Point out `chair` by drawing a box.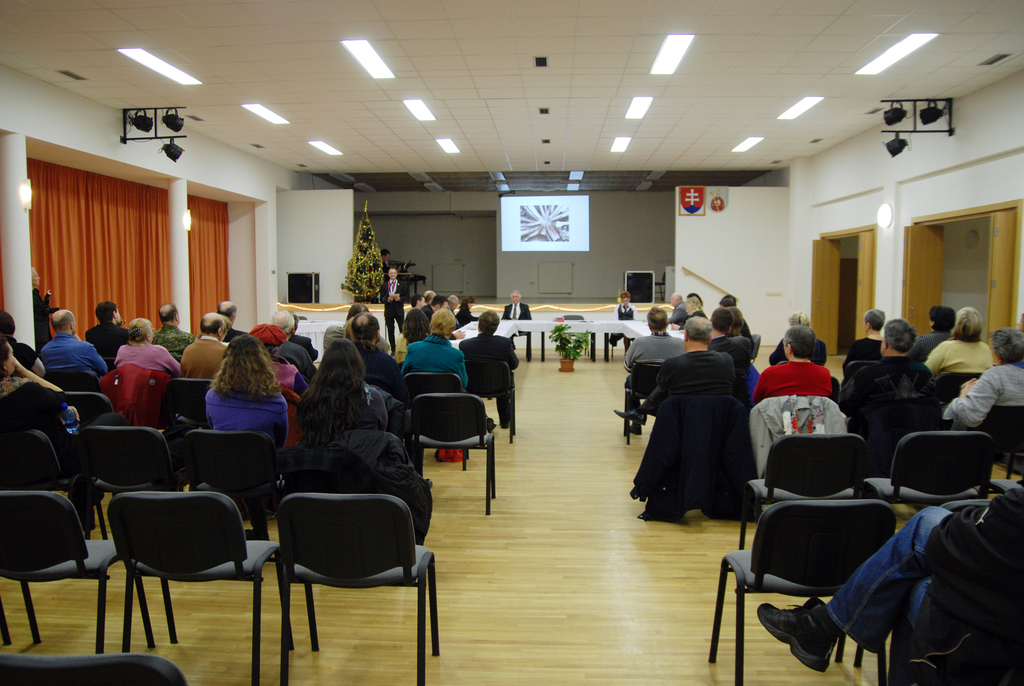
left=850, top=399, right=947, bottom=479.
